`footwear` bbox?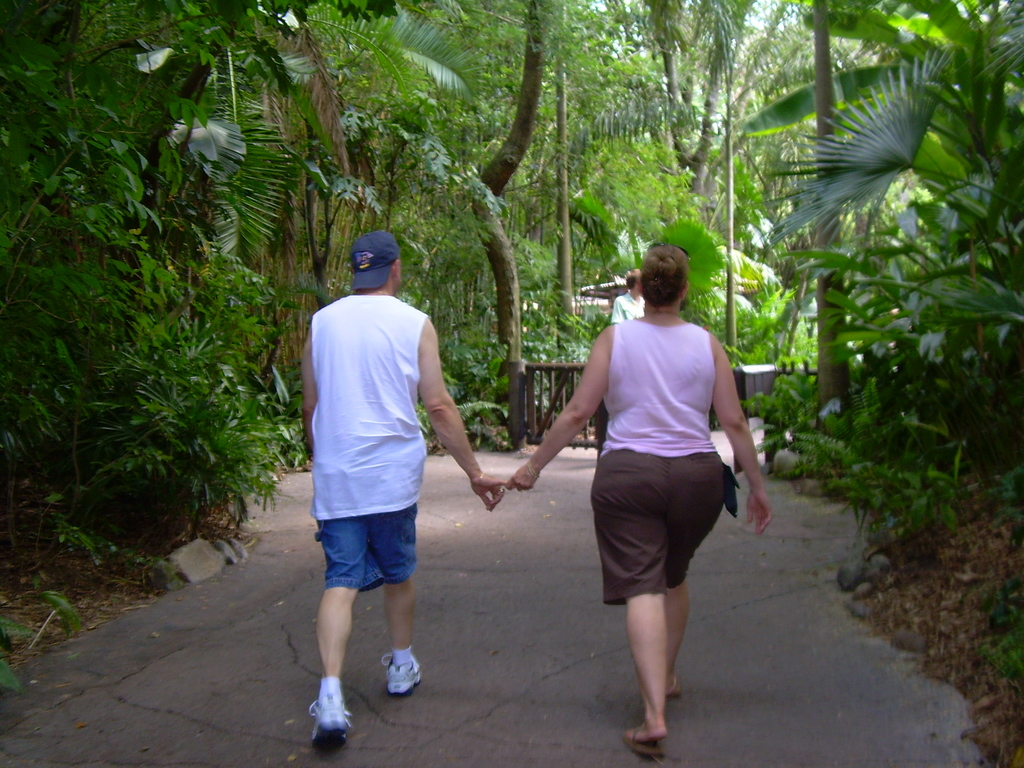
rect(378, 653, 426, 692)
